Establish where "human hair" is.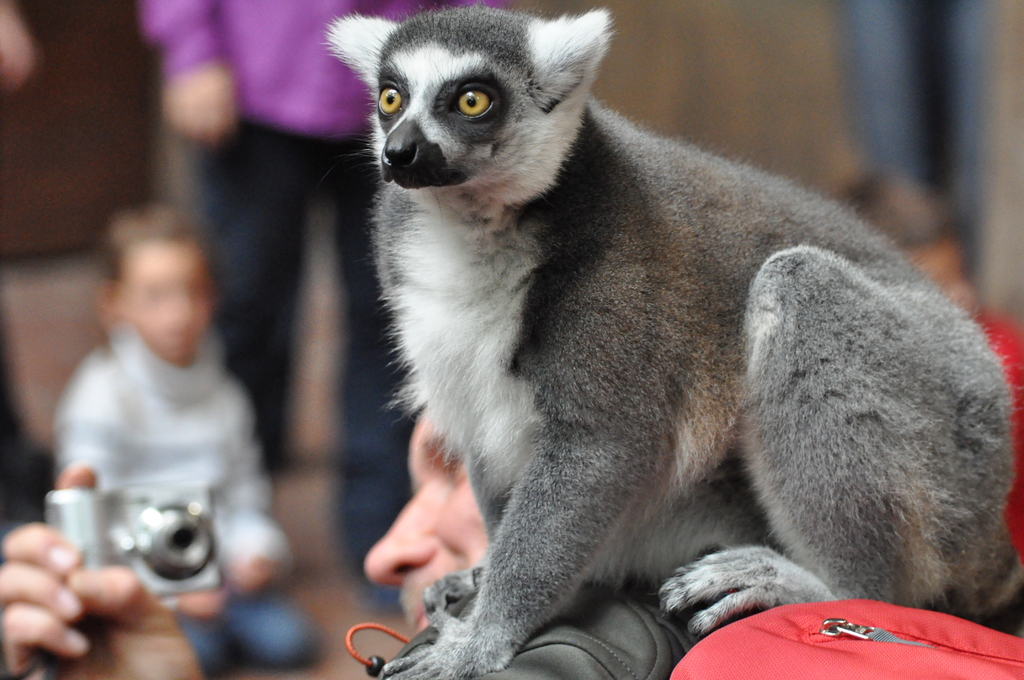
Established at bbox=(102, 198, 198, 282).
